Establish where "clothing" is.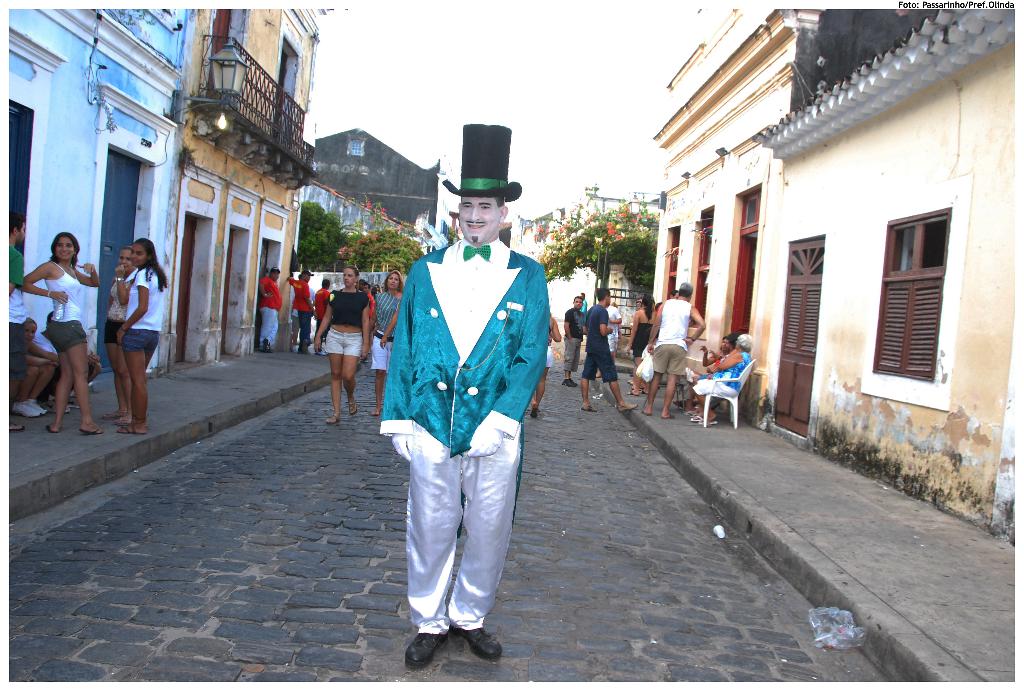
Established at bbox(562, 338, 580, 370).
